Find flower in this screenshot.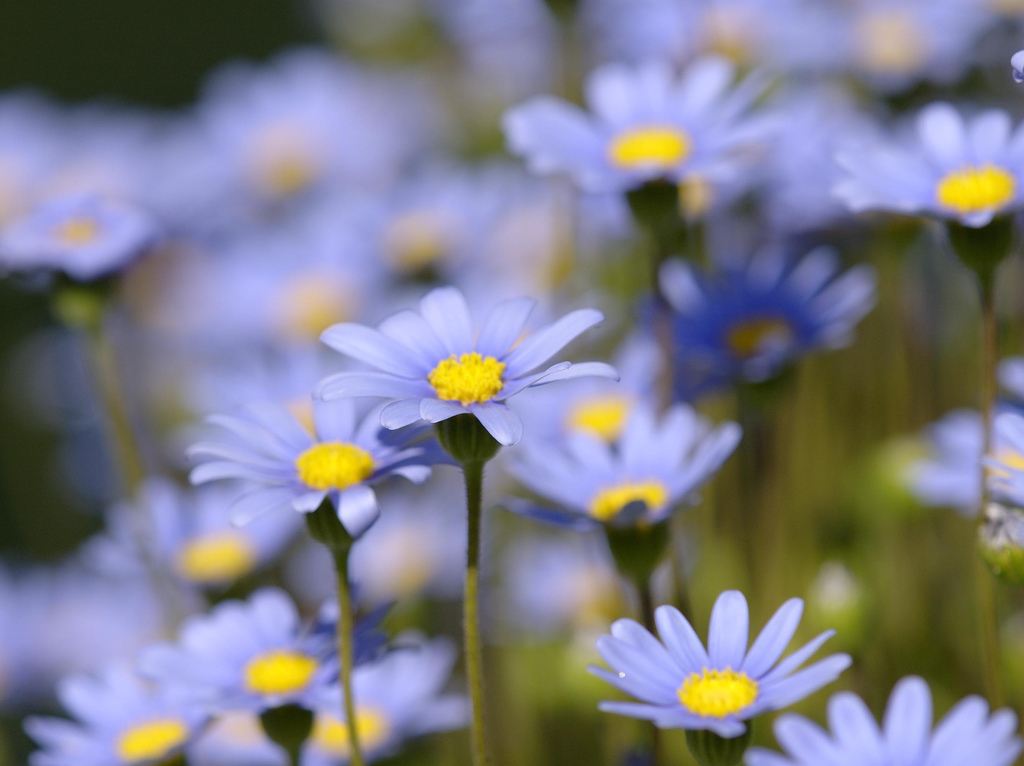
The bounding box for flower is 824, 100, 1023, 239.
